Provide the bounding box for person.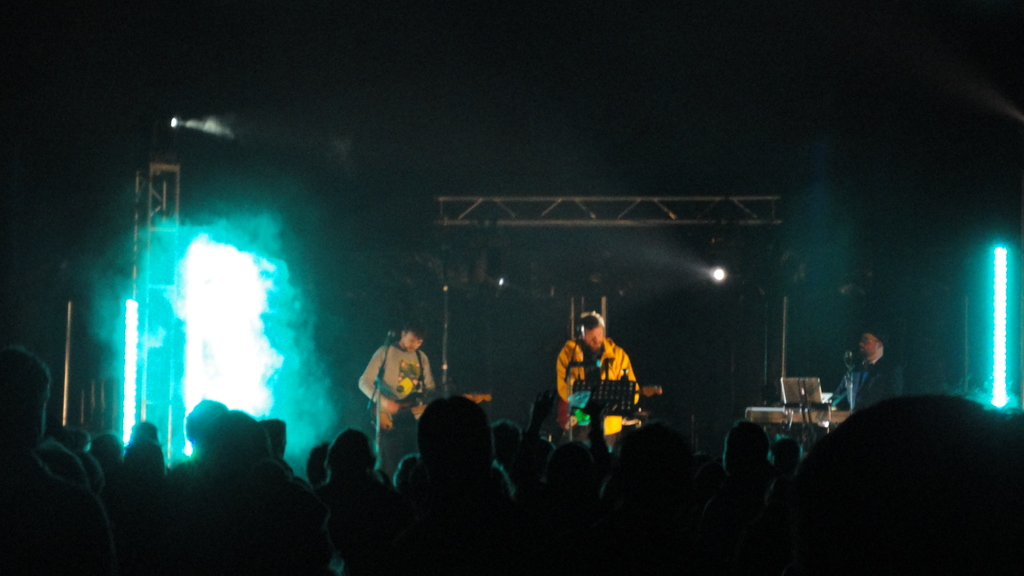
BBox(351, 322, 435, 479).
